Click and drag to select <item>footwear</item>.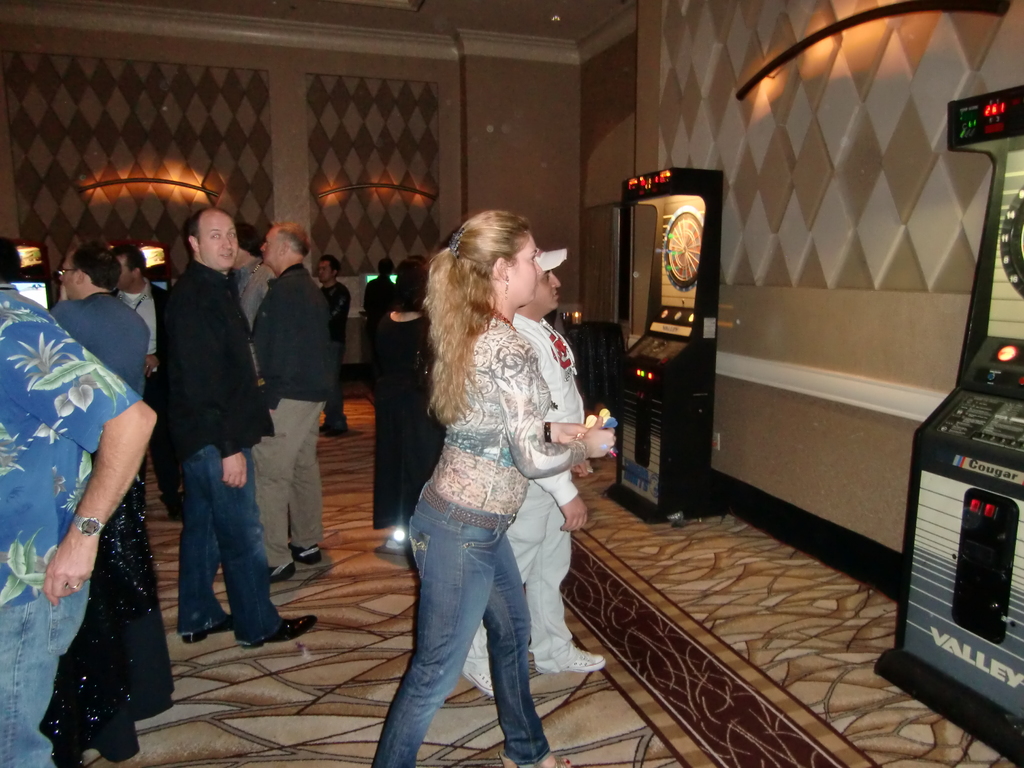
Selection: 565/647/609/675.
